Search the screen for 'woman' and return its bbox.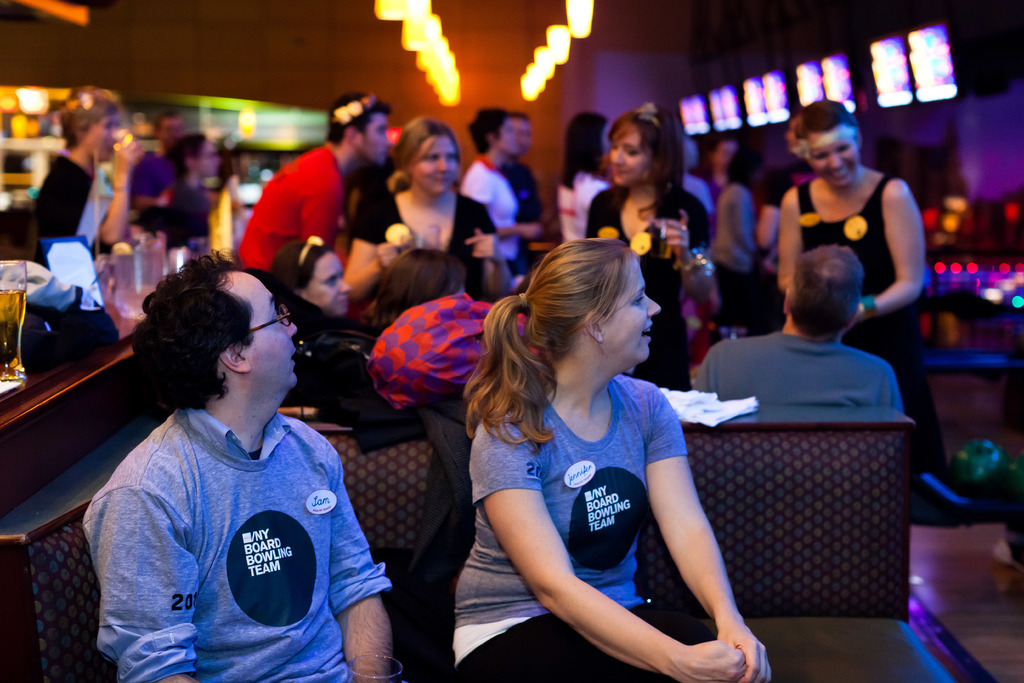
Found: 781, 98, 948, 463.
